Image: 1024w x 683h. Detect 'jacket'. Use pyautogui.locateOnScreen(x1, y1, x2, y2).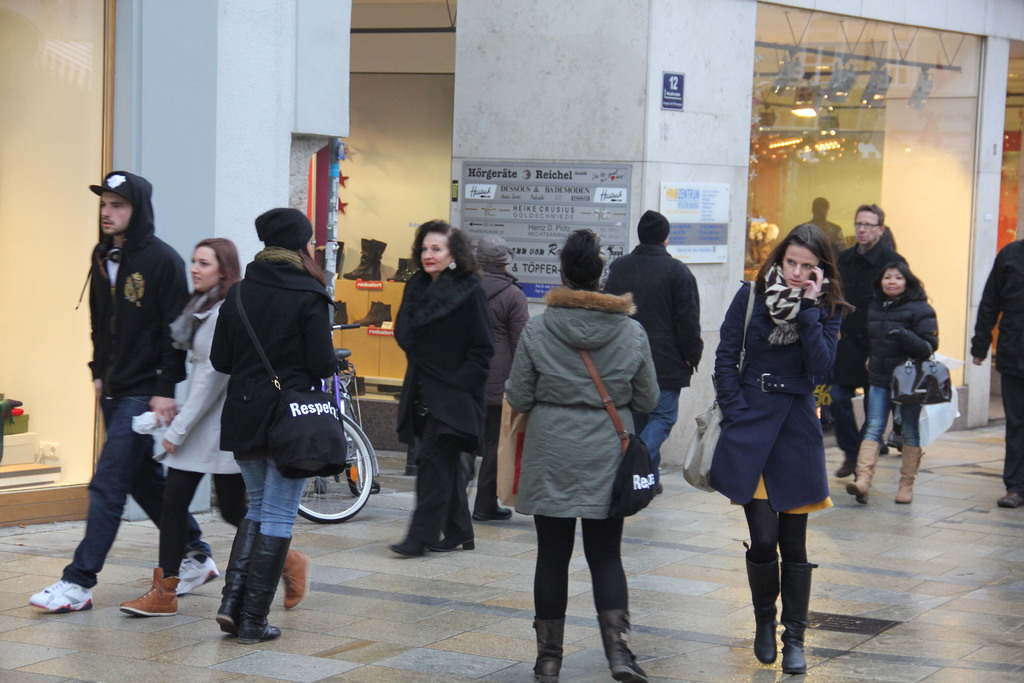
pyautogui.locateOnScreen(388, 258, 496, 437).
